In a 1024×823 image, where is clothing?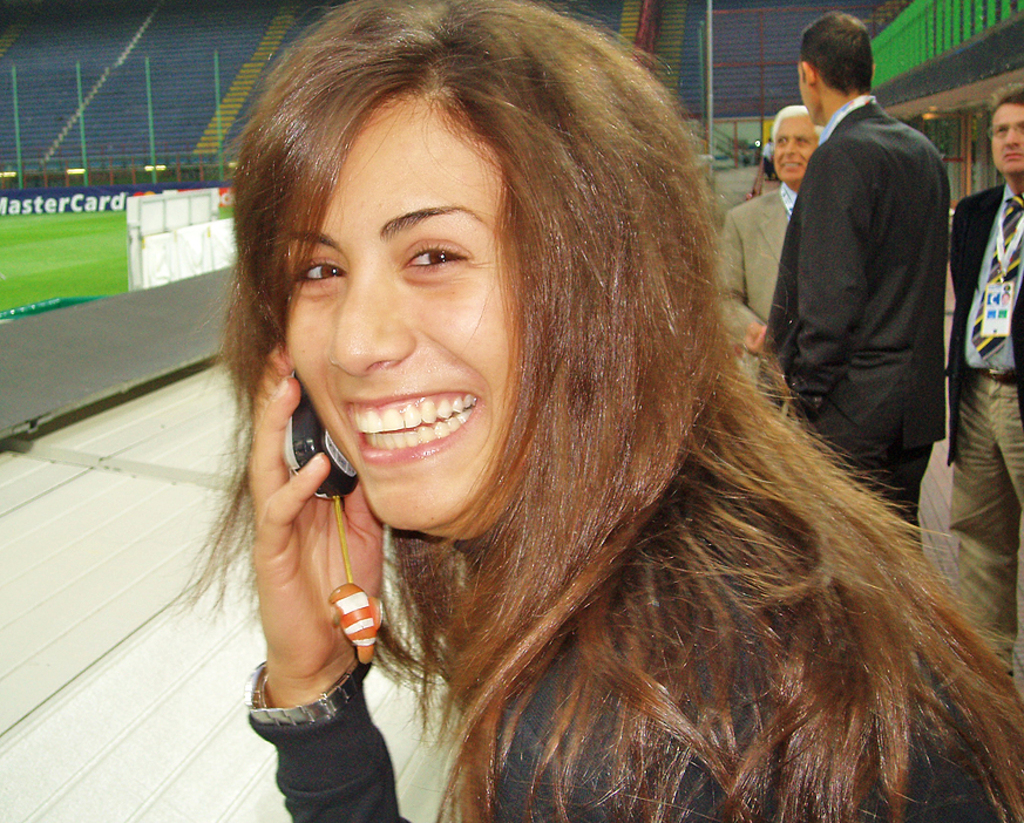
[244,515,1018,817].
